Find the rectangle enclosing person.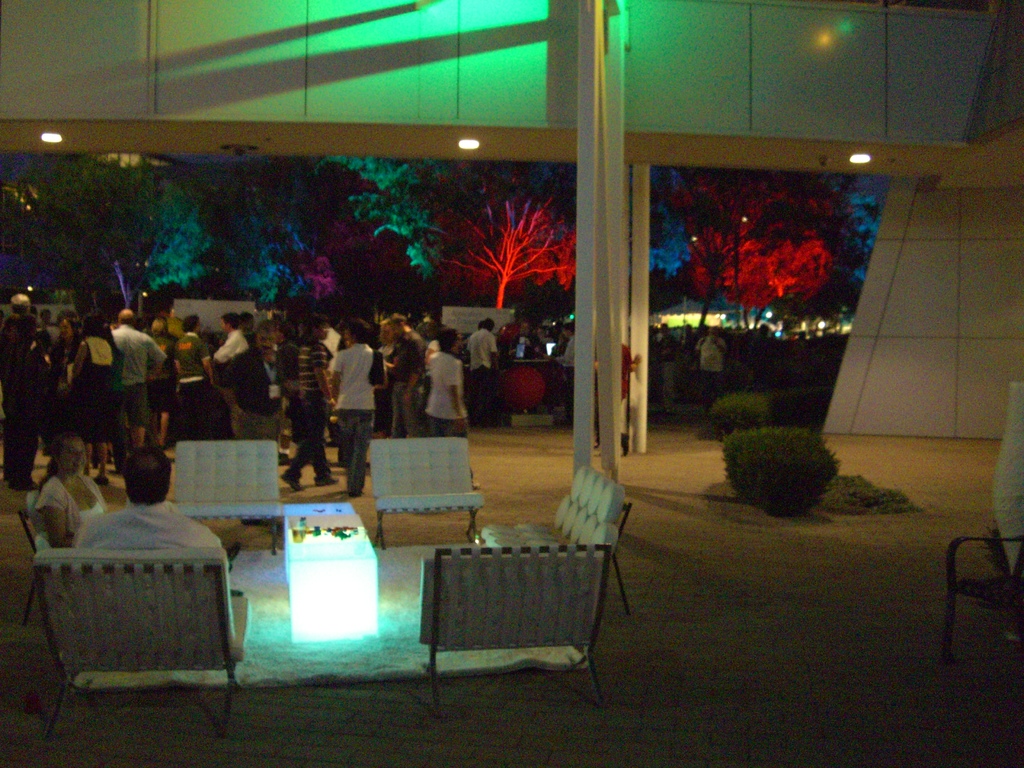
[left=319, top=322, right=384, bottom=467].
